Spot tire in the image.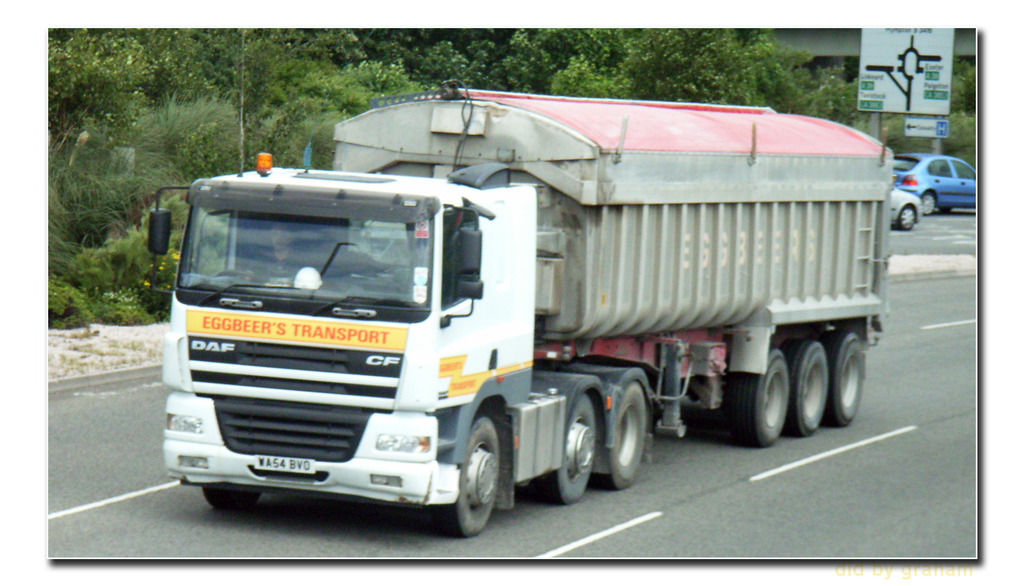
tire found at [x1=936, y1=205, x2=958, y2=216].
